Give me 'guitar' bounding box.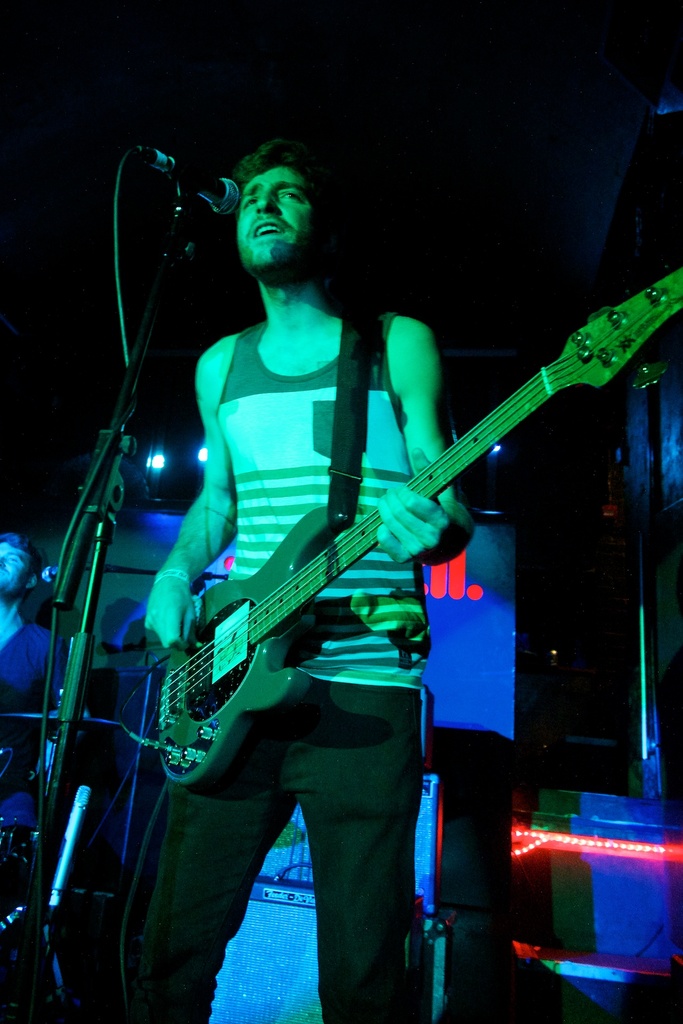
{"left": 143, "top": 252, "right": 650, "bottom": 792}.
